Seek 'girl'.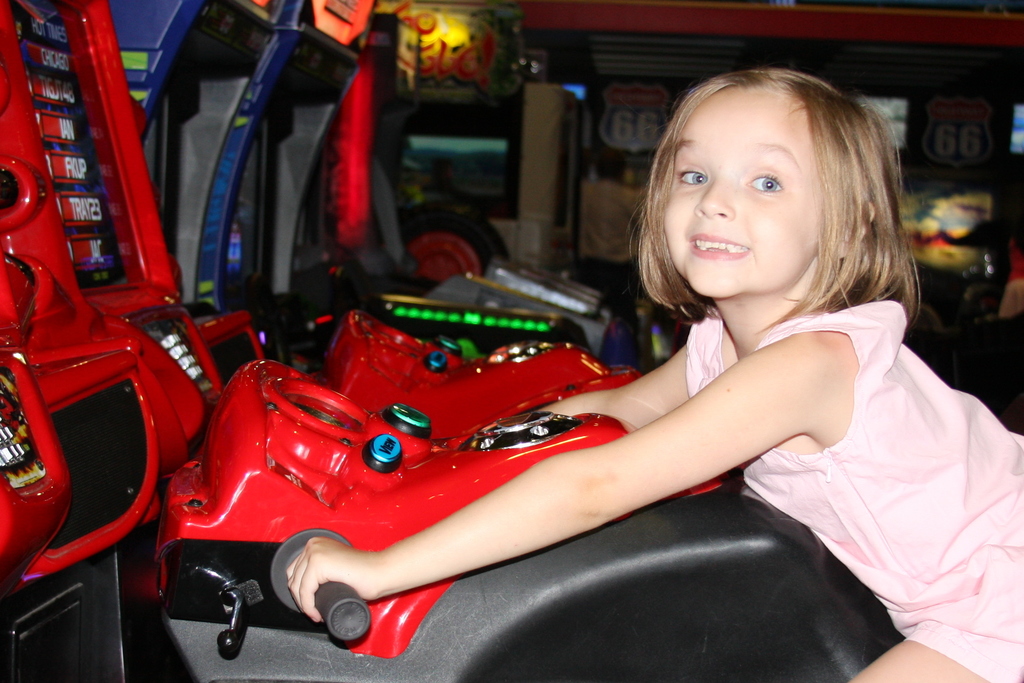
282:65:1023:682.
